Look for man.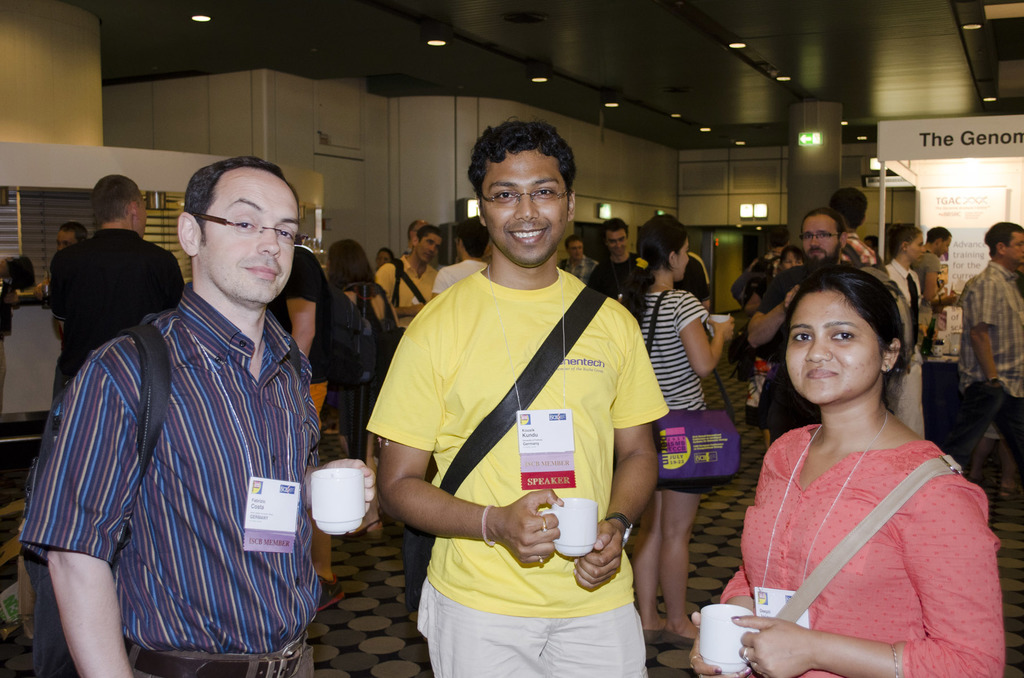
Found: bbox=(745, 206, 875, 446).
